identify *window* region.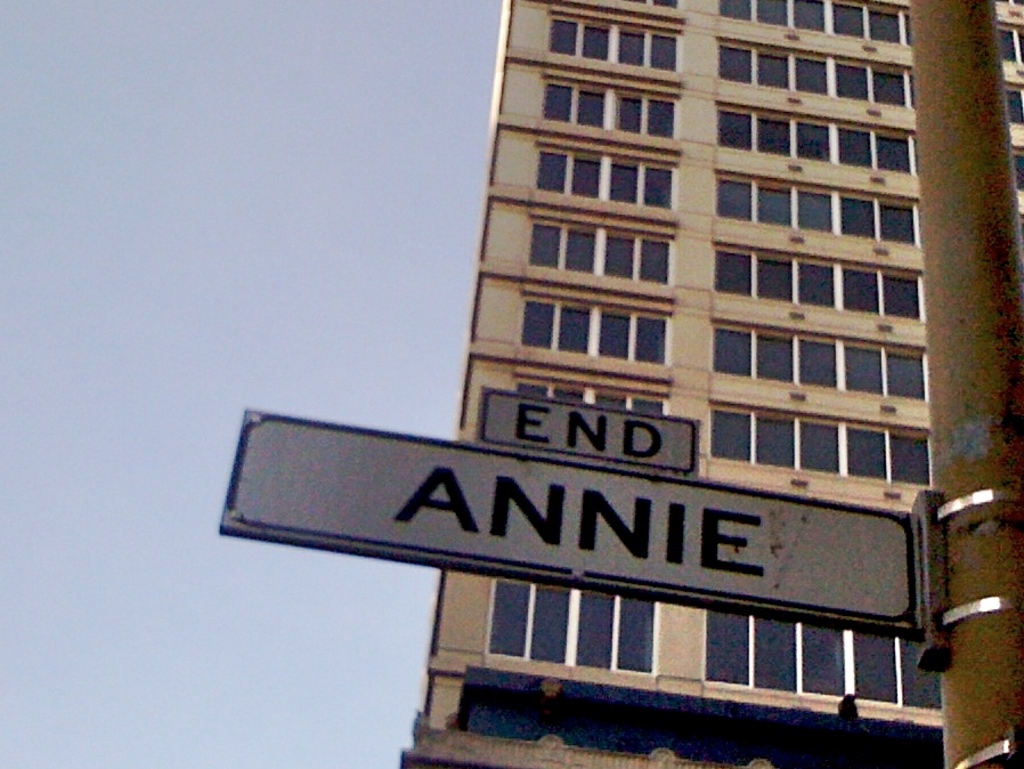
Region: [left=871, top=6, right=901, bottom=44].
